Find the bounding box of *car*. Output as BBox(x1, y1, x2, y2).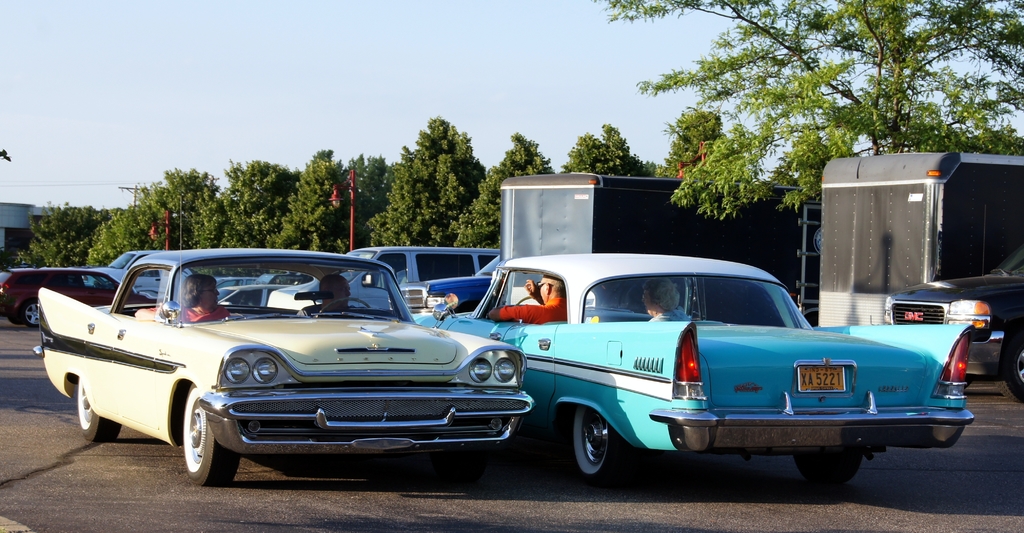
BBox(389, 262, 956, 488).
